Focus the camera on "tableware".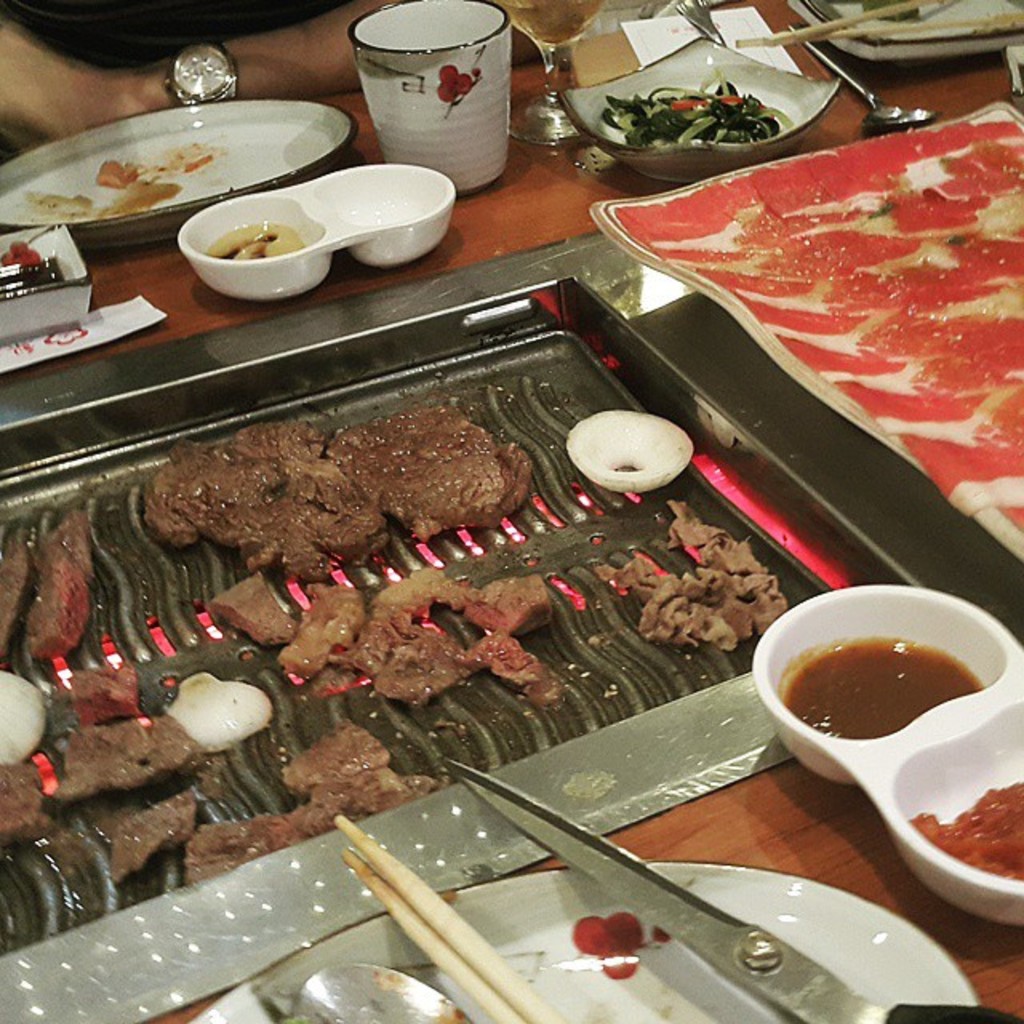
Focus region: x1=749 y1=578 x2=1022 y2=934.
